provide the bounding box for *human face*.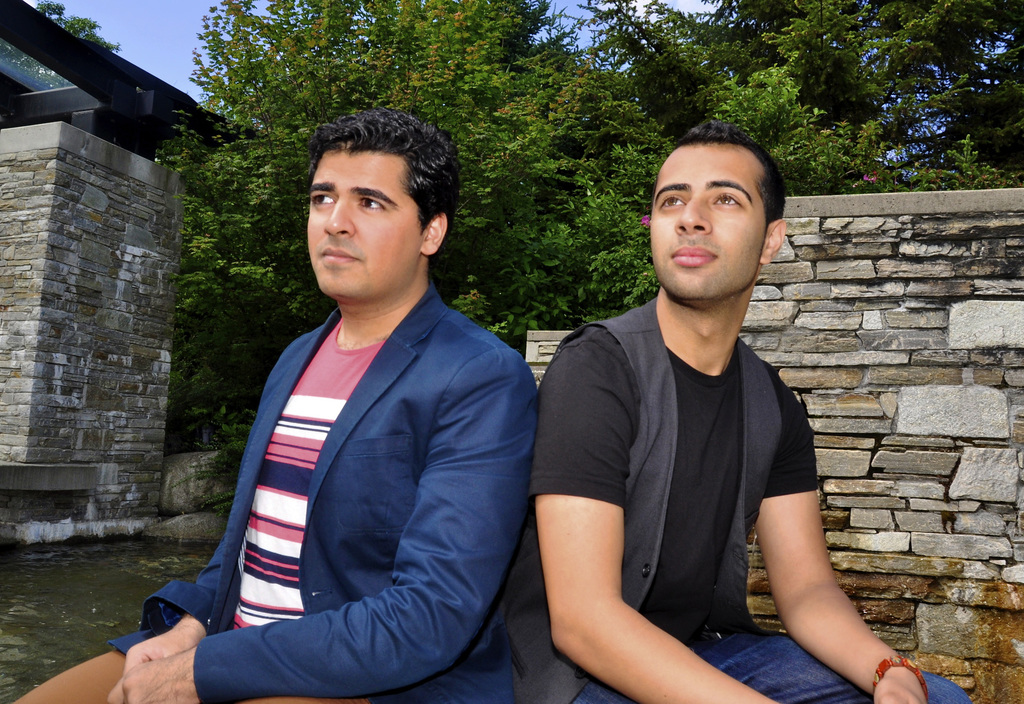
region(296, 144, 412, 302).
